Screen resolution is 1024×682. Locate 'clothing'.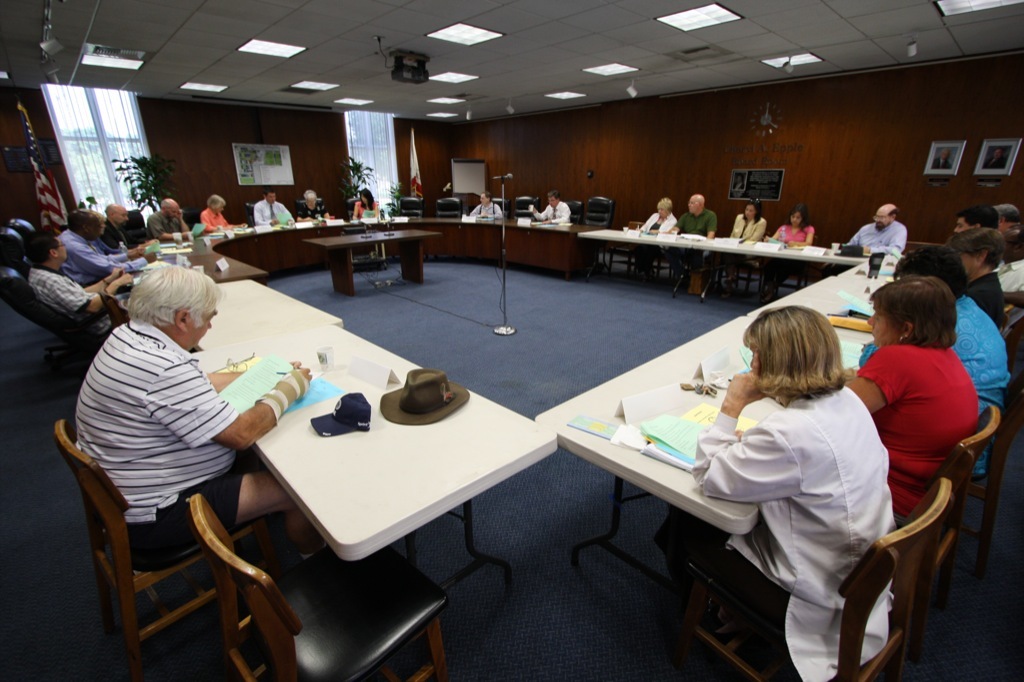
x1=49, y1=222, x2=124, y2=285.
